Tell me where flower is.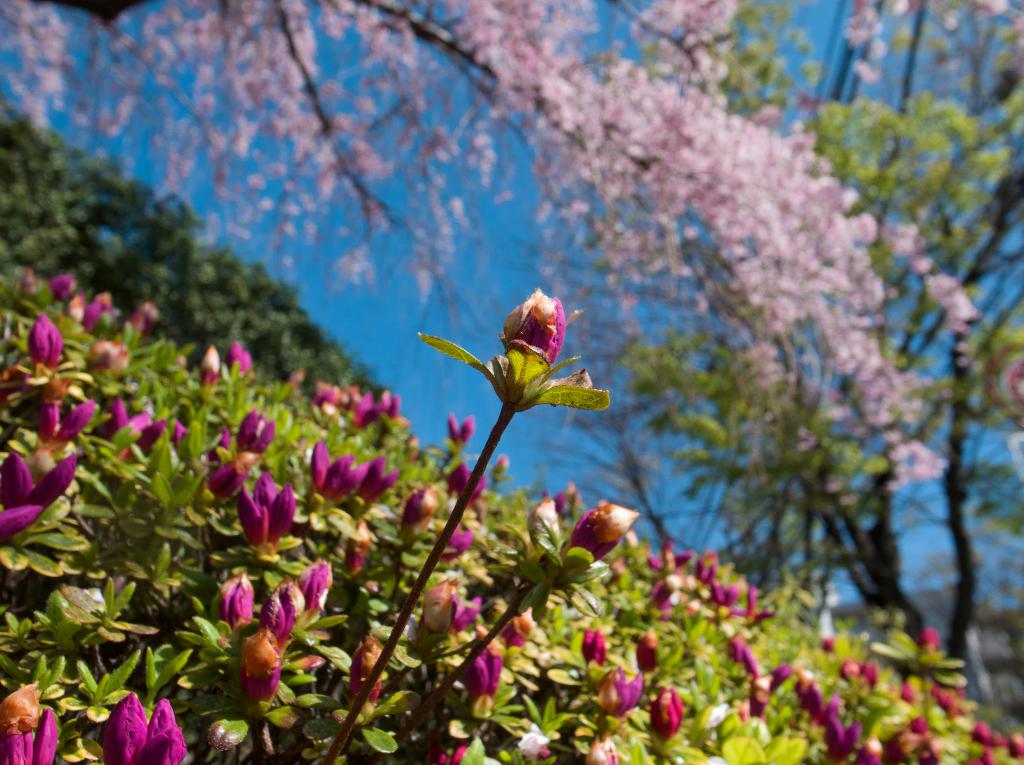
flower is at pyautogui.locateOnScreen(595, 667, 648, 717).
